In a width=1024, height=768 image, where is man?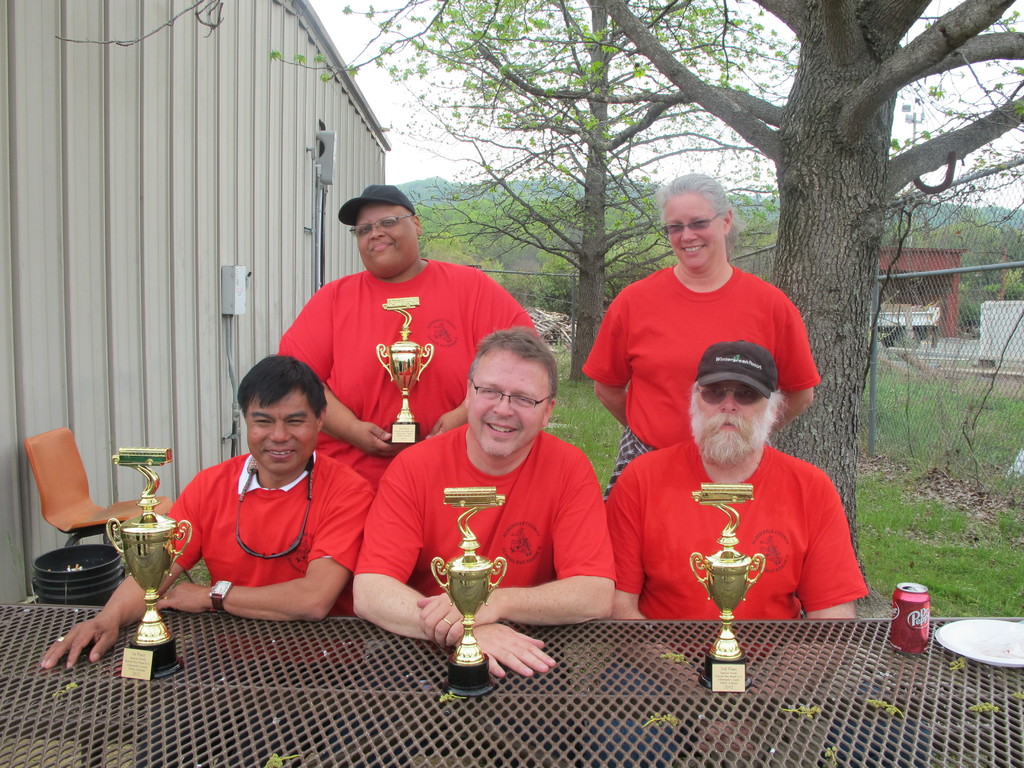
box=[346, 319, 618, 671].
